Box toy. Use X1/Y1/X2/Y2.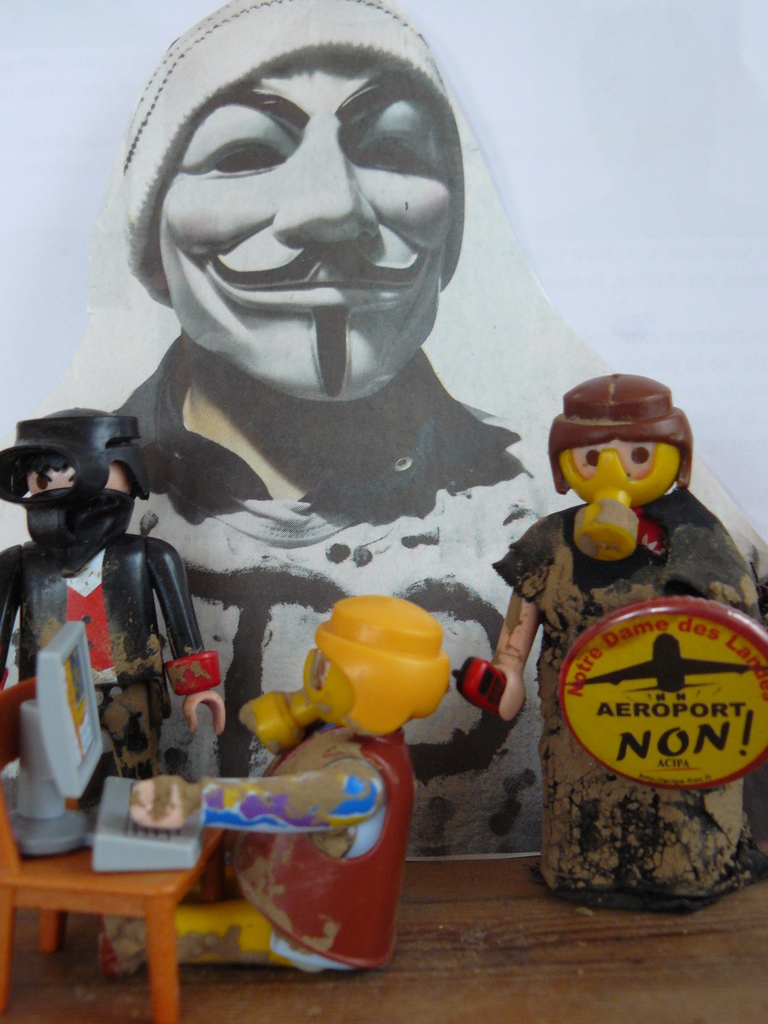
0/616/106/859.
